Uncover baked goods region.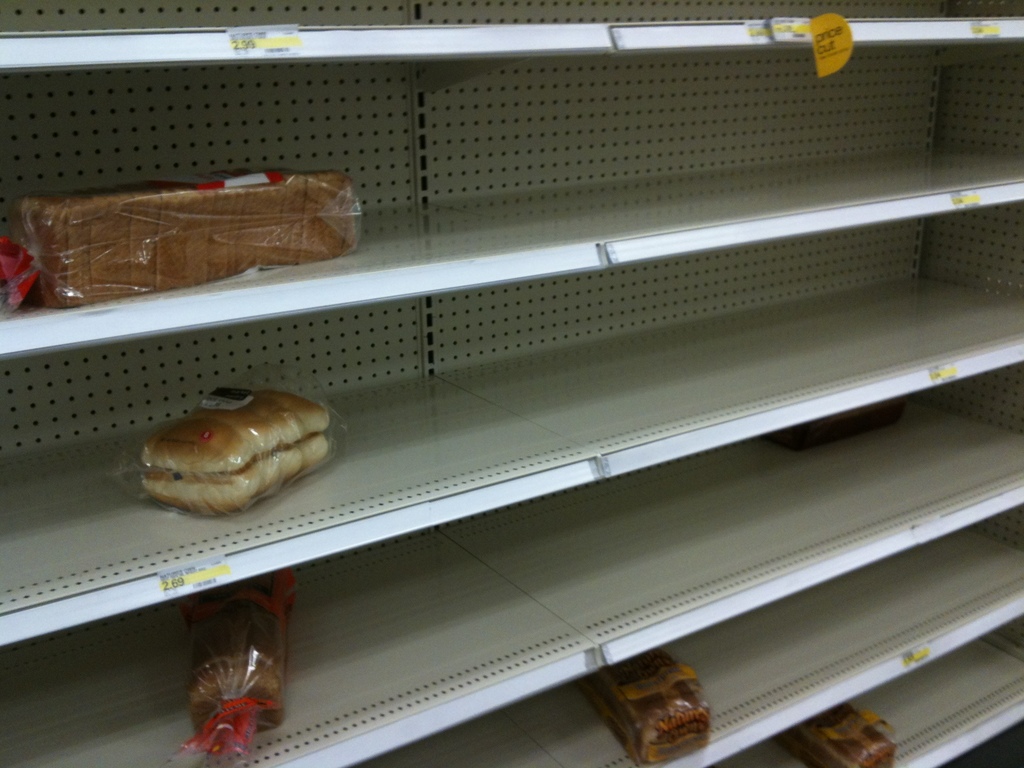
Uncovered: (left=579, top=647, right=710, bottom=767).
